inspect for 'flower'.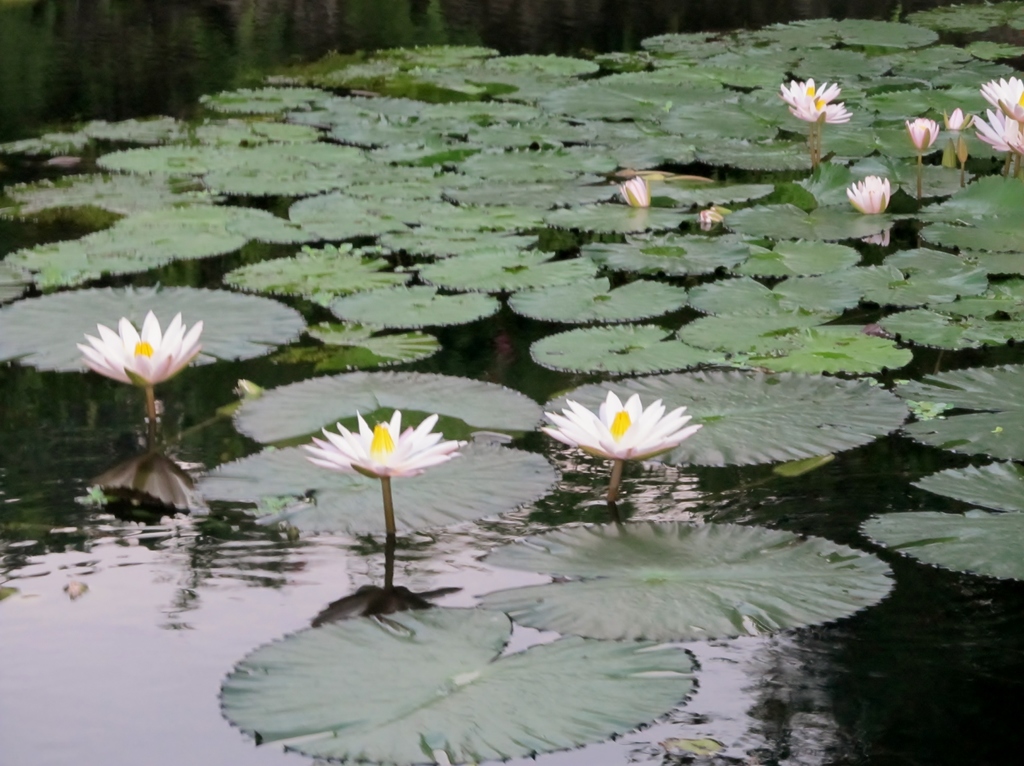
Inspection: crop(541, 387, 694, 478).
